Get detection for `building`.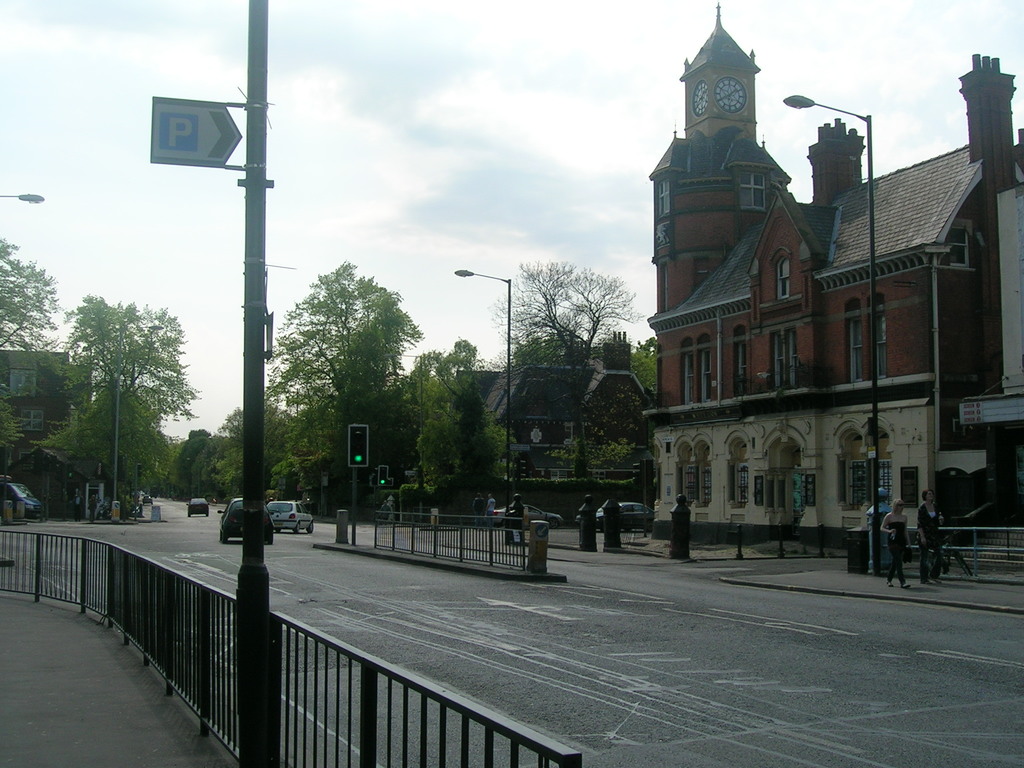
Detection: (0, 352, 91, 464).
